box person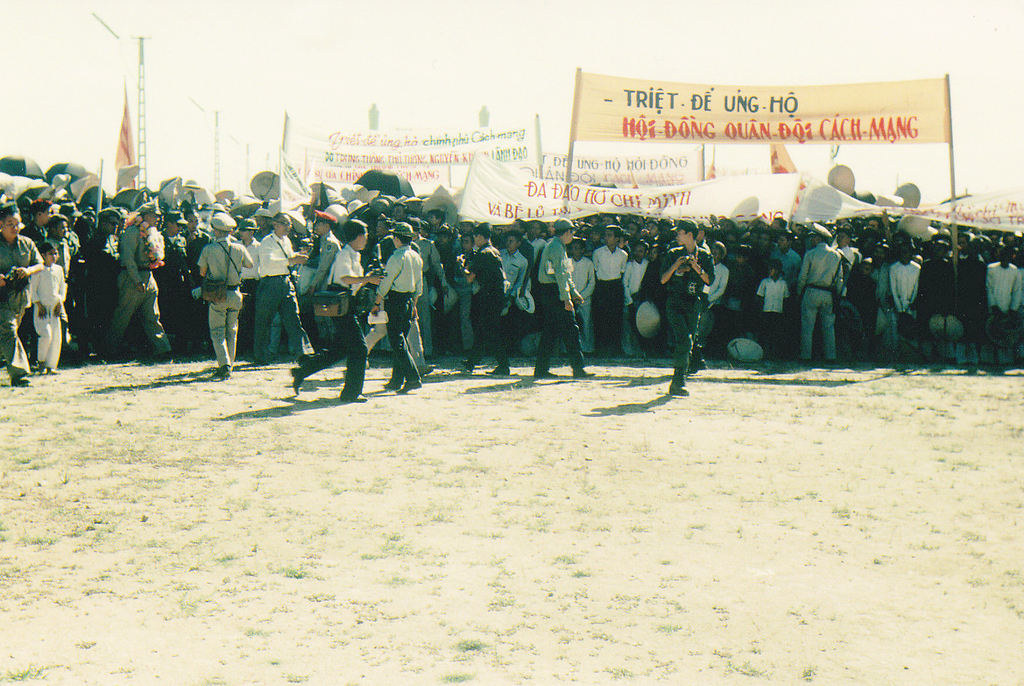
[31,240,70,372]
